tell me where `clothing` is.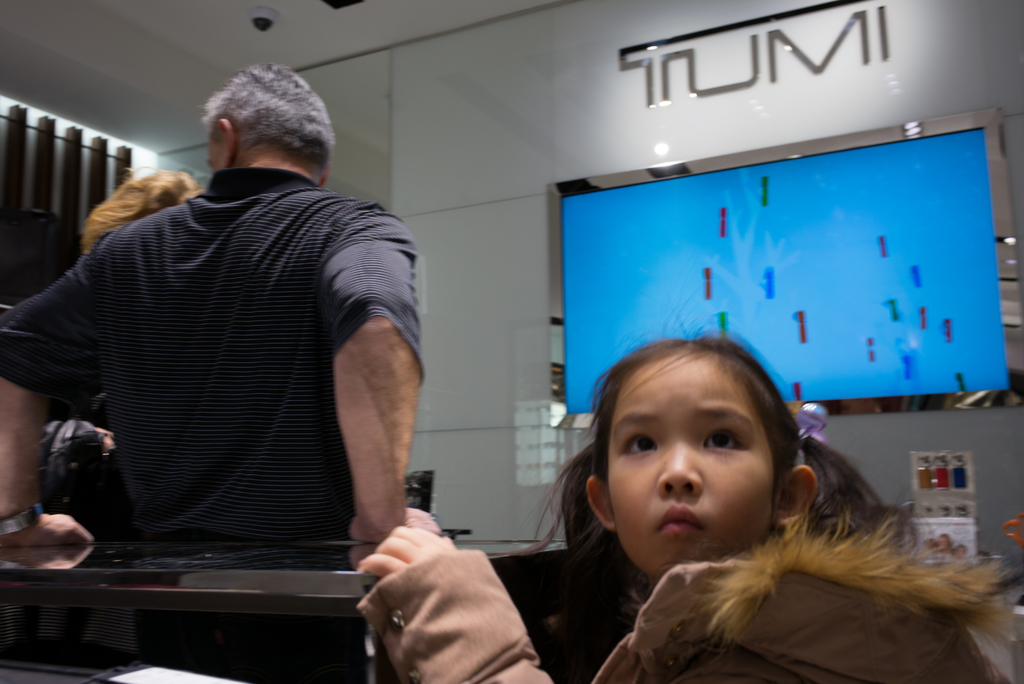
`clothing` is at rect(23, 131, 429, 596).
